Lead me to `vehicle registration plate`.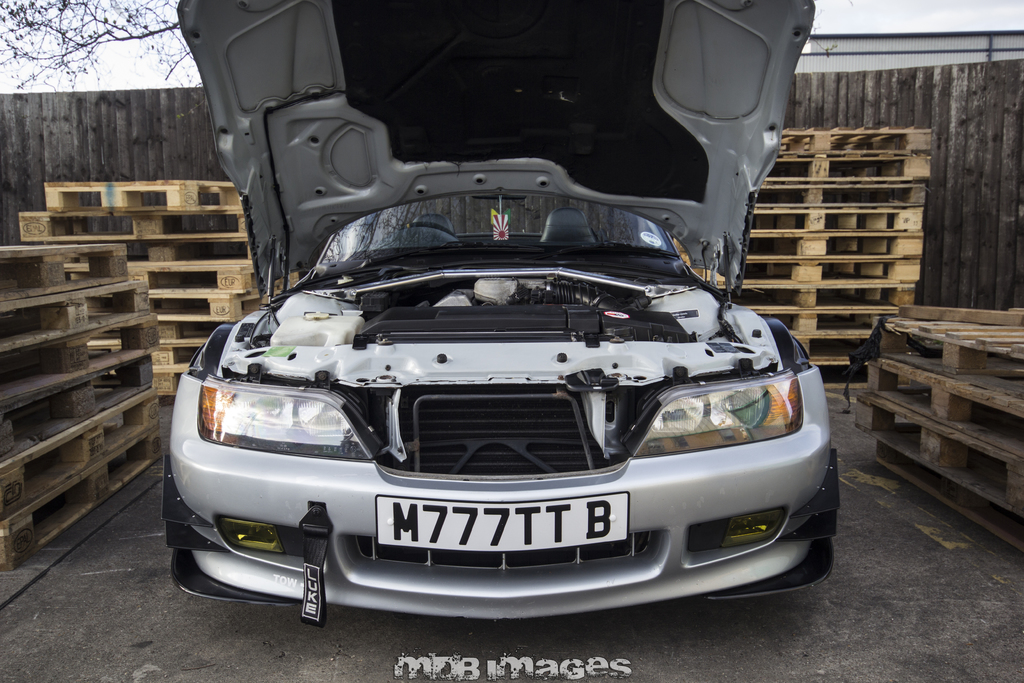
Lead to 371 486 628 551.
